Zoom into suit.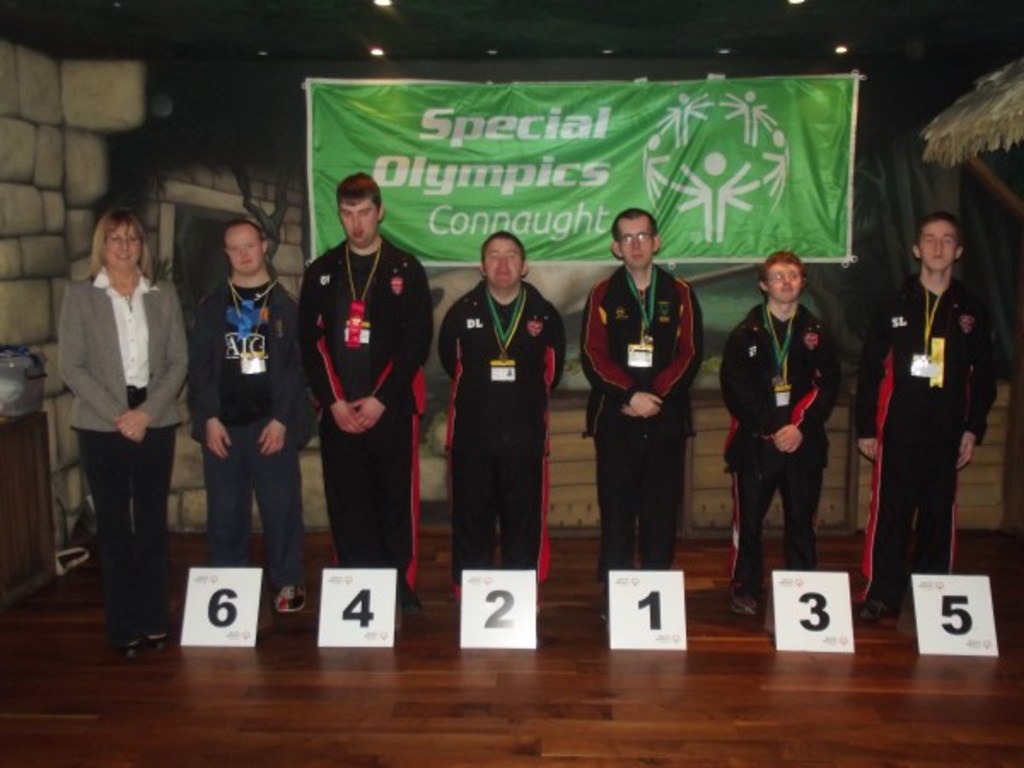
Zoom target: bbox=(60, 278, 193, 439).
